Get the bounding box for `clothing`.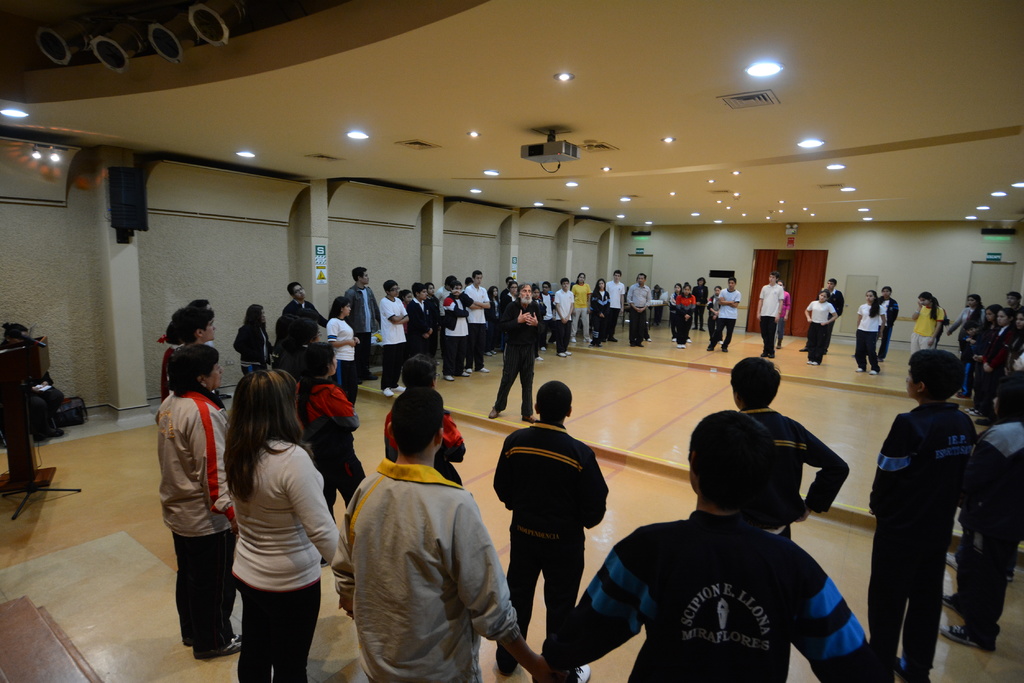
669, 288, 676, 335.
